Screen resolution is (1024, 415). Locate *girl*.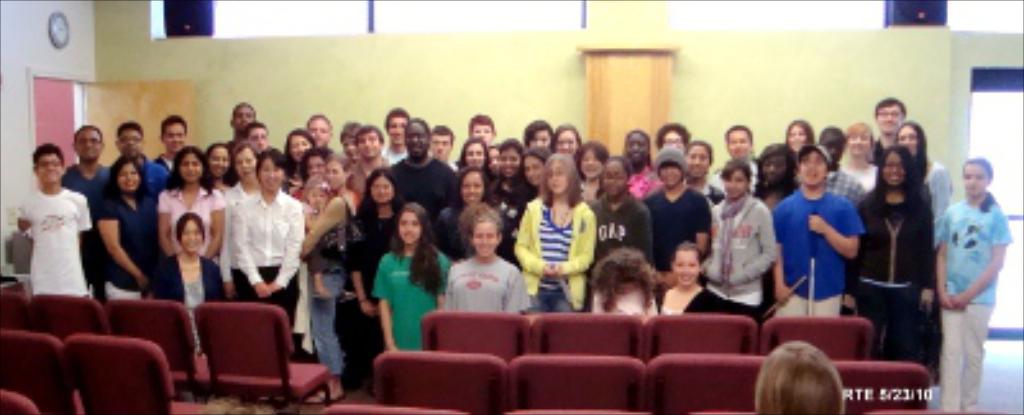
663, 241, 714, 320.
